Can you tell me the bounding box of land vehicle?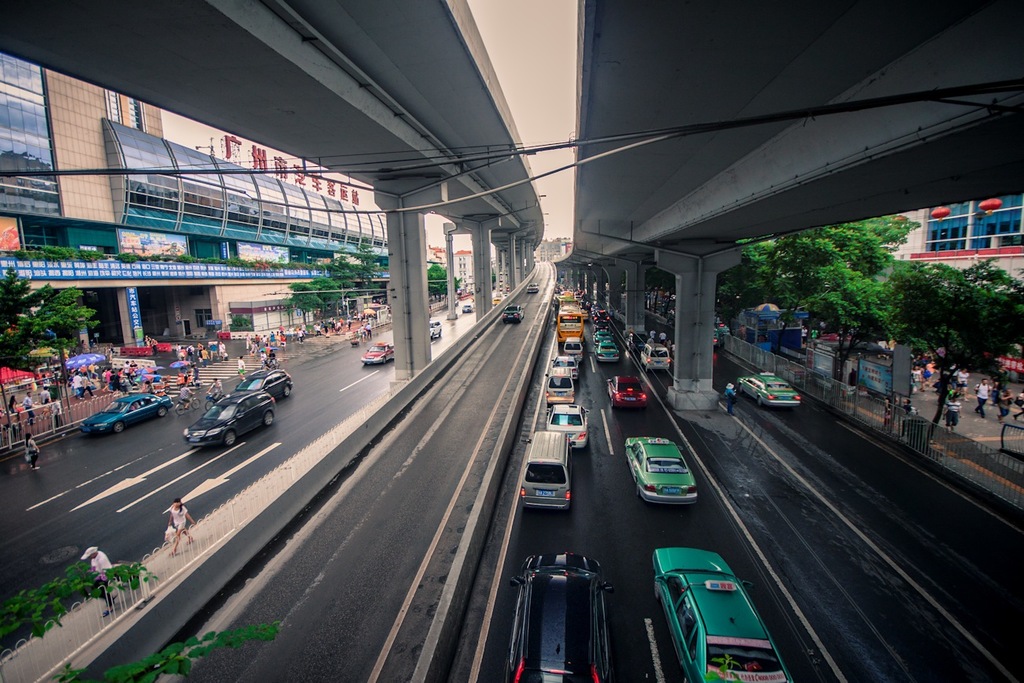
[561, 309, 584, 342].
